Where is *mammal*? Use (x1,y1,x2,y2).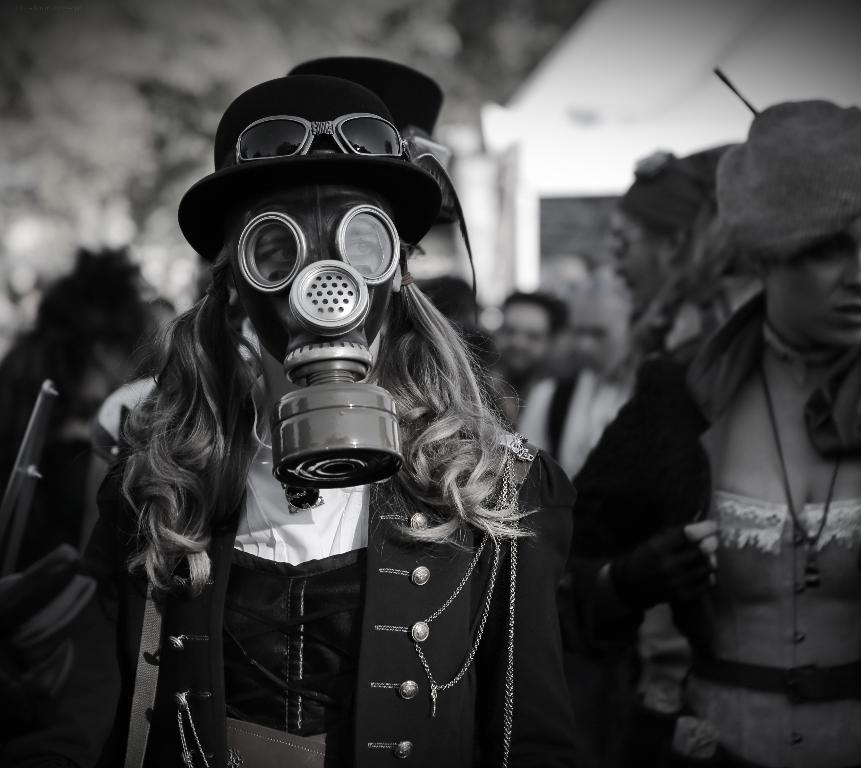
(566,96,860,767).
